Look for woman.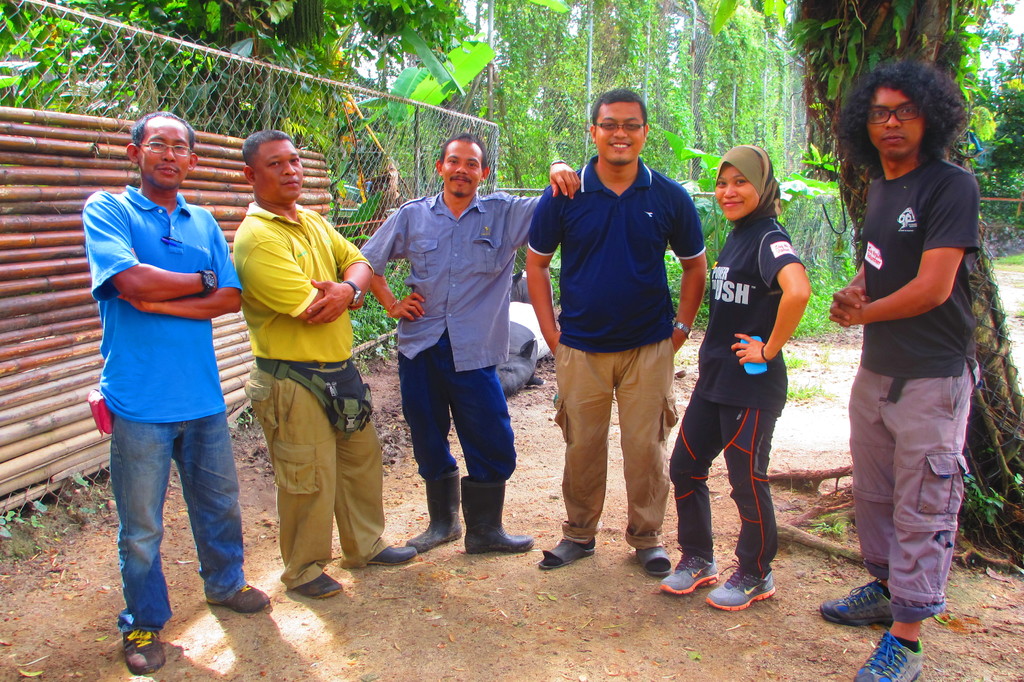
Found: (681,143,822,595).
